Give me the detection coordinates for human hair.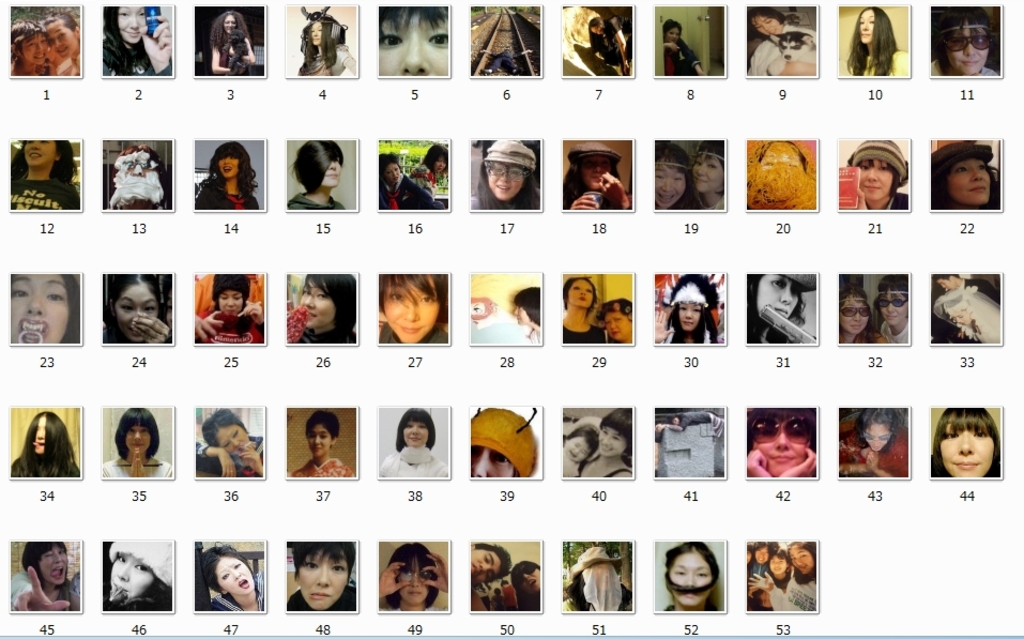
pyautogui.locateOnScreen(510, 559, 540, 612).
